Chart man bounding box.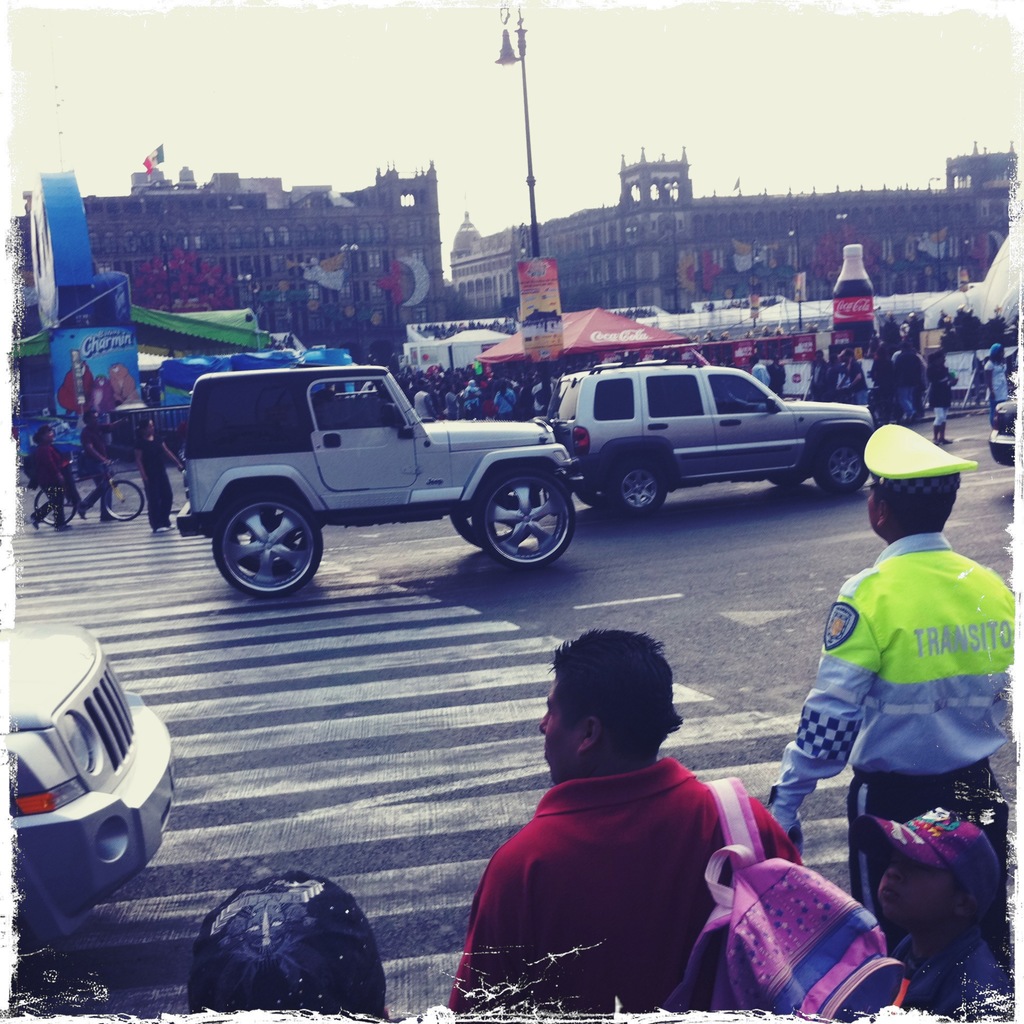
Charted: 436, 636, 849, 1009.
